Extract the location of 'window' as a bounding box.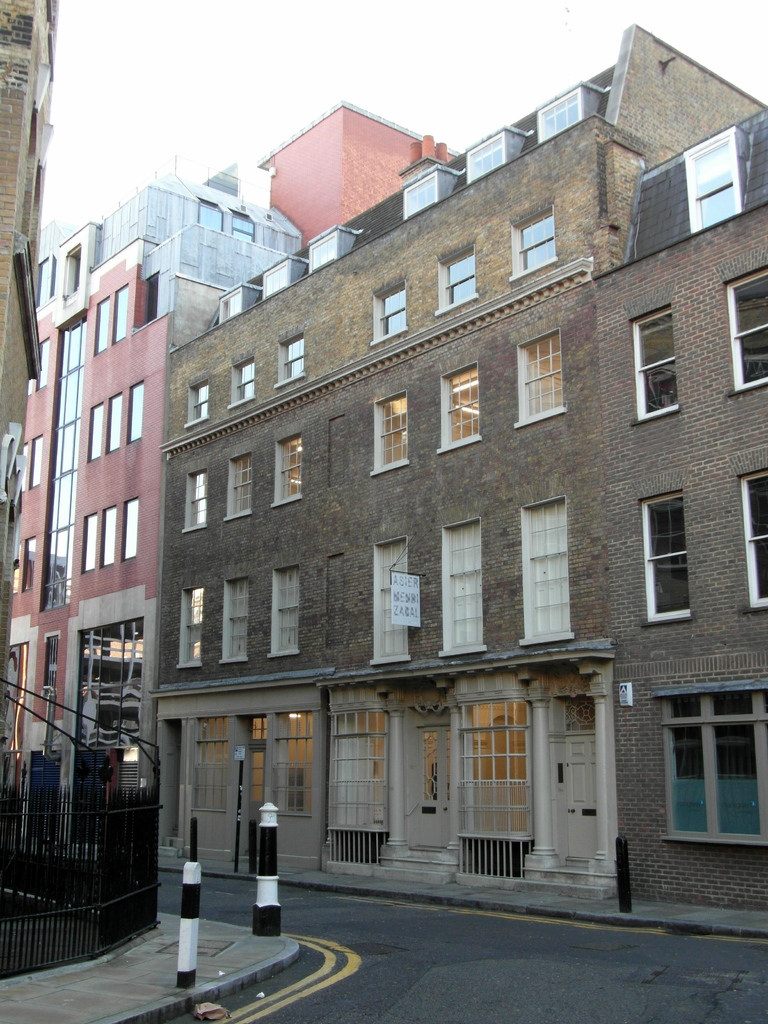
<box>182,469,211,534</box>.
